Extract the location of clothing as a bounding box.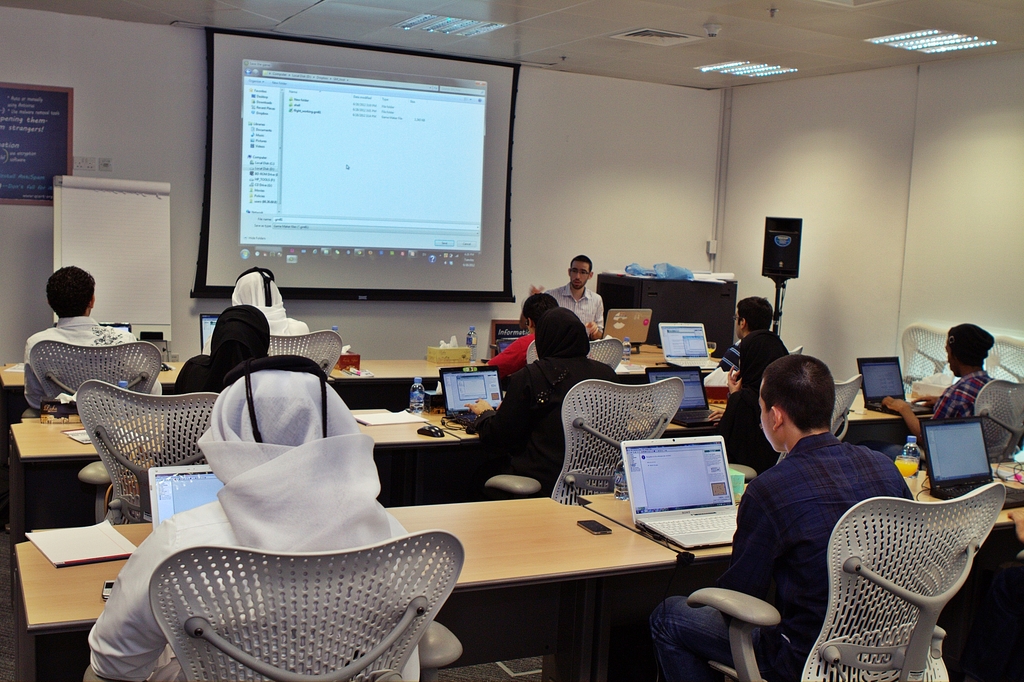
region(20, 309, 152, 398).
